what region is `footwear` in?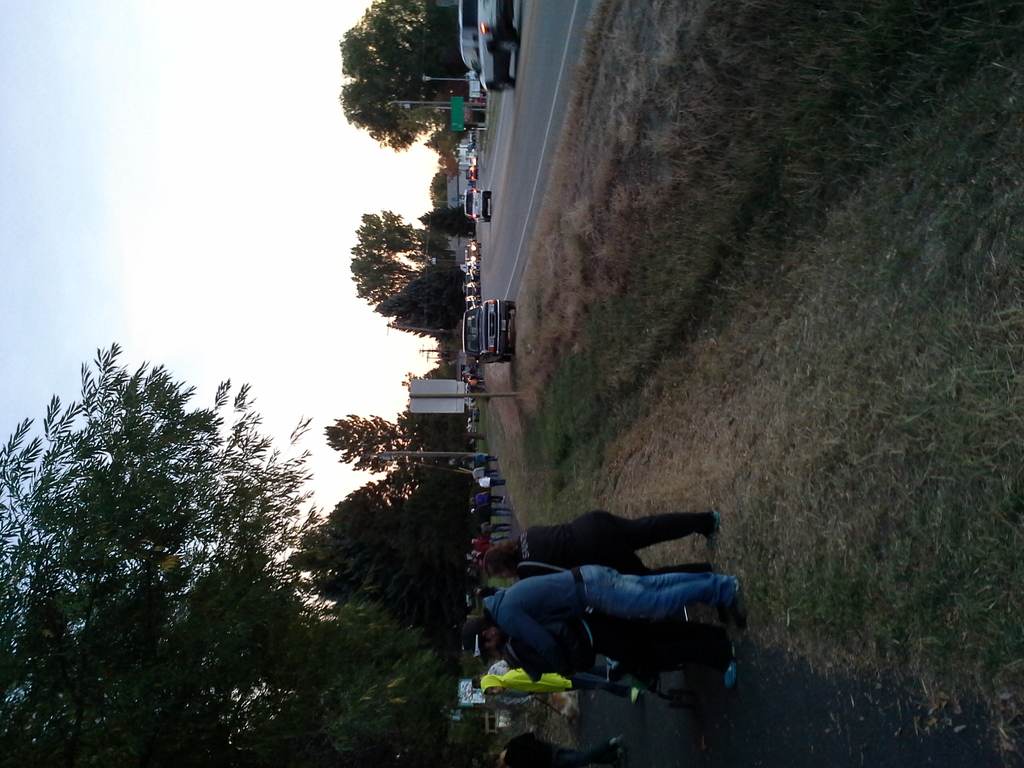
707, 507, 720, 550.
